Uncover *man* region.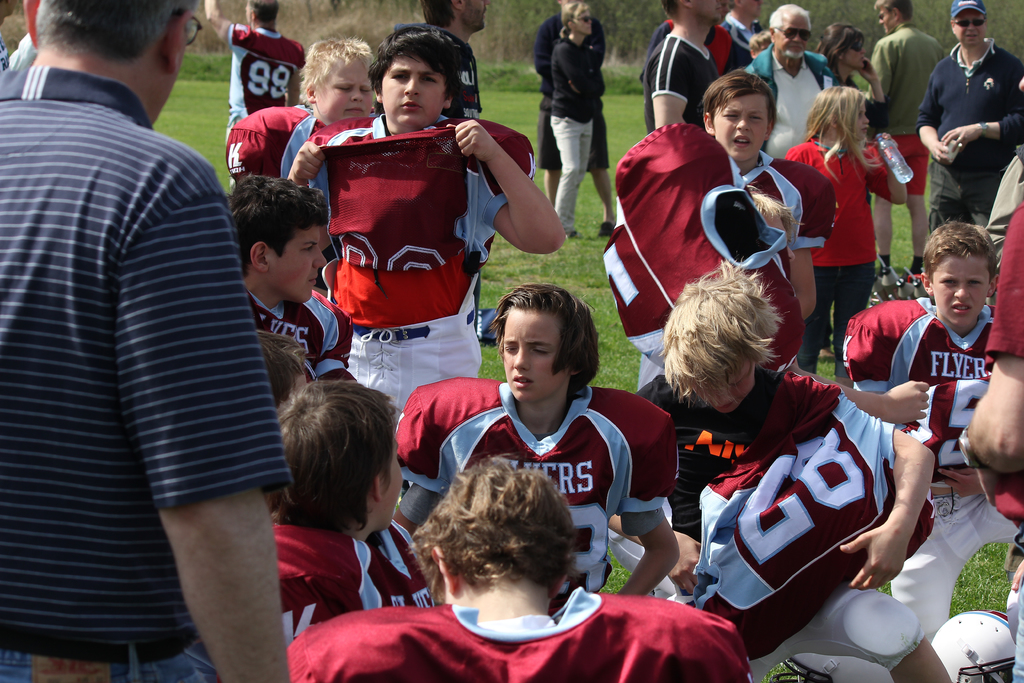
Uncovered: bbox=[204, 0, 307, 143].
